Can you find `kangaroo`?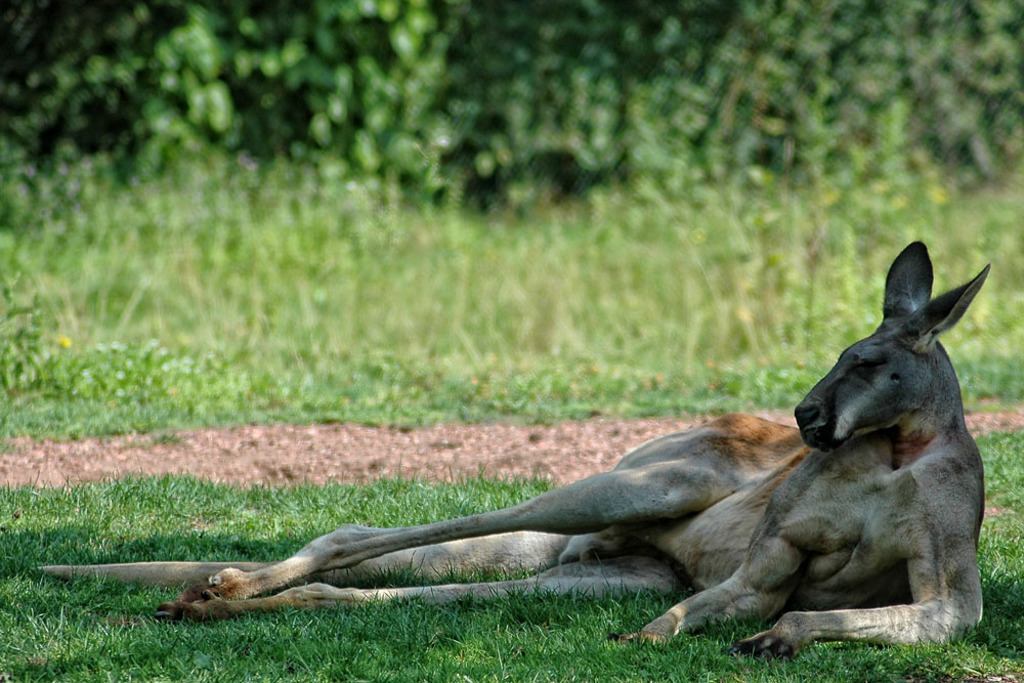
Yes, bounding box: <region>30, 244, 986, 659</region>.
